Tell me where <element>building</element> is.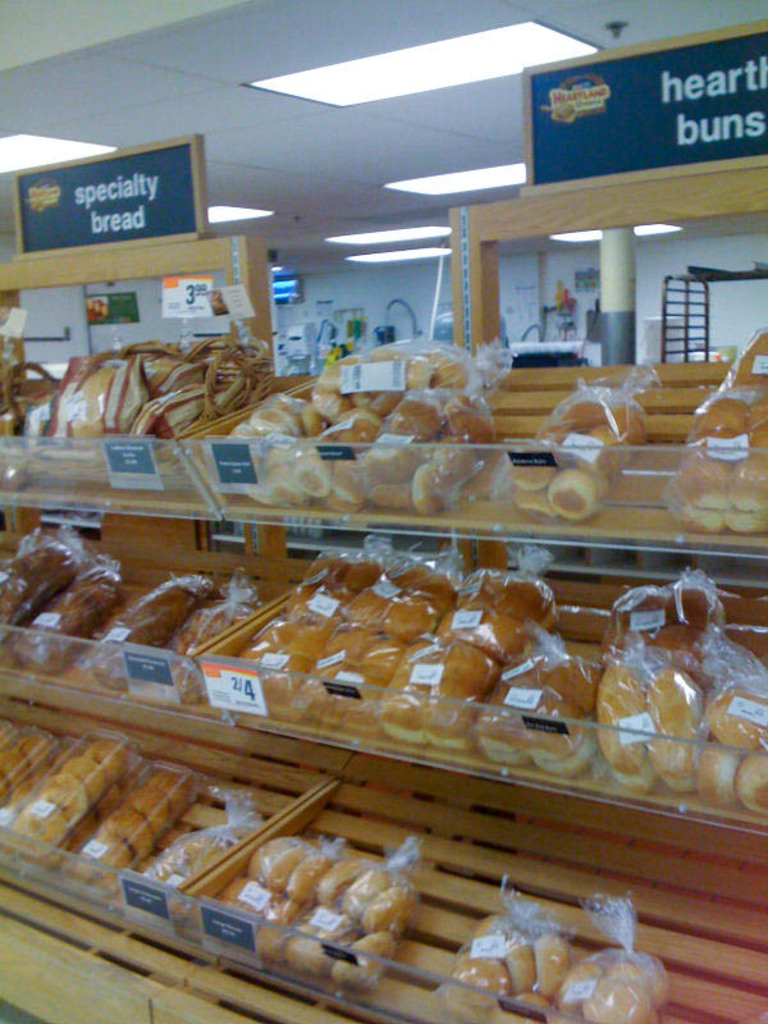
<element>building</element> is at 0,0,767,1023.
